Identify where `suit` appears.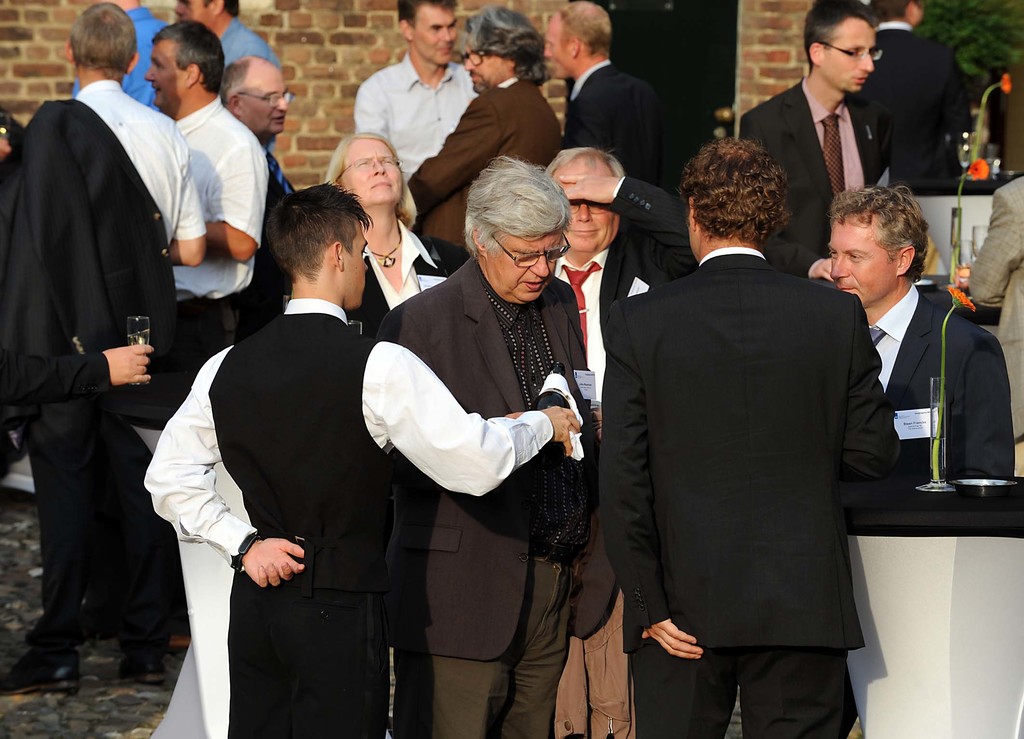
Appears at [610,117,899,725].
